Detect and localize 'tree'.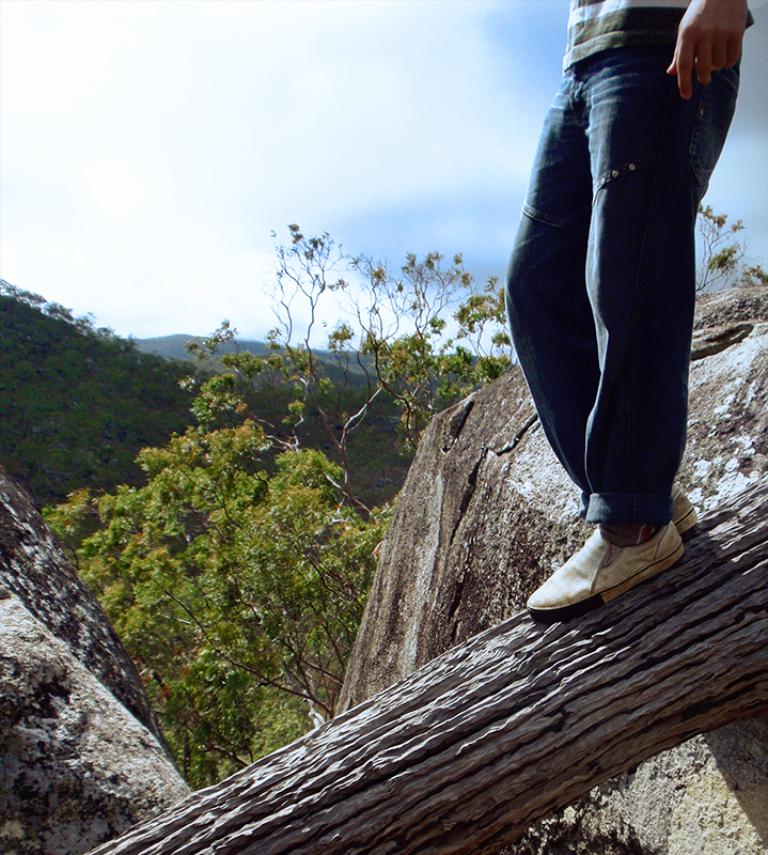
Localized at bbox=(36, 219, 524, 731).
